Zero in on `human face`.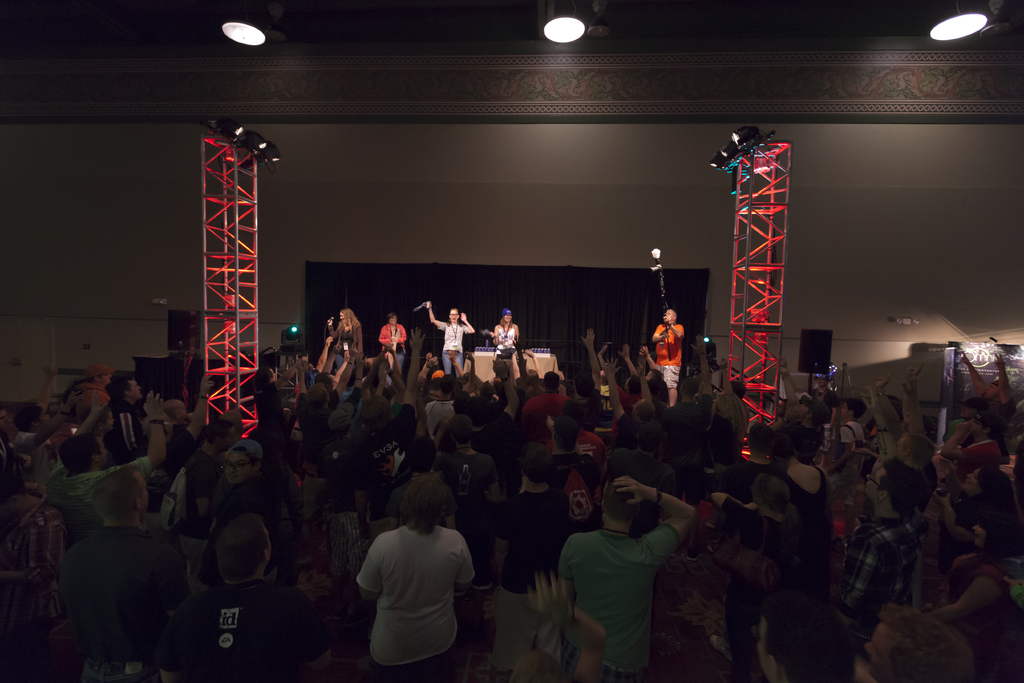
Zeroed in: [x1=223, y1=449, x2=252, y2=484].
